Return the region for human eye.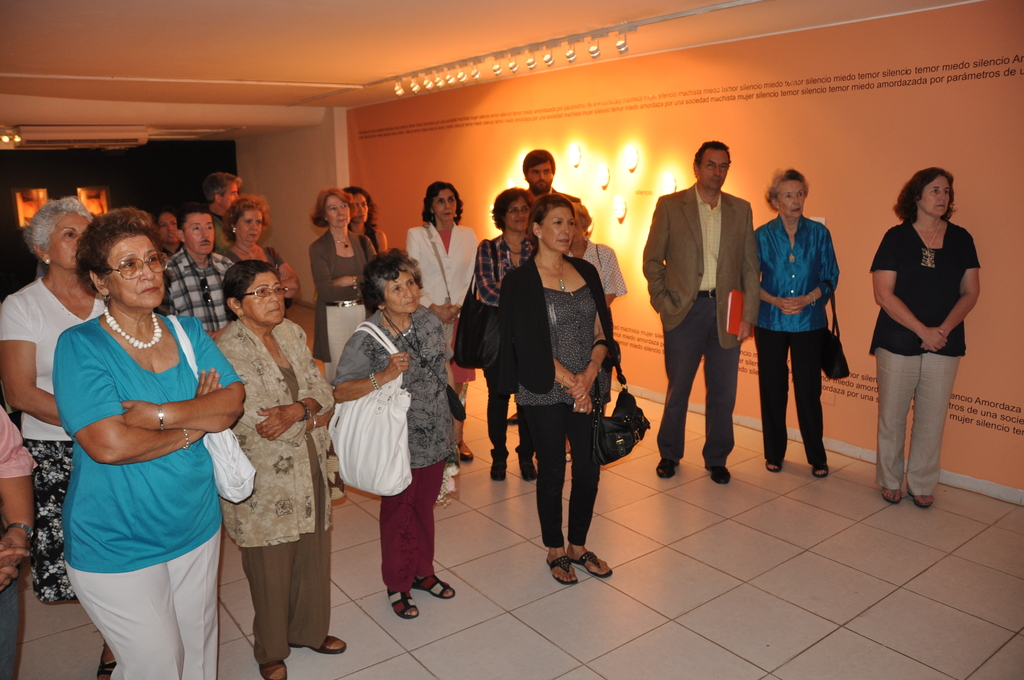
(x1=255, y1=220, x2=260, y2=225).
